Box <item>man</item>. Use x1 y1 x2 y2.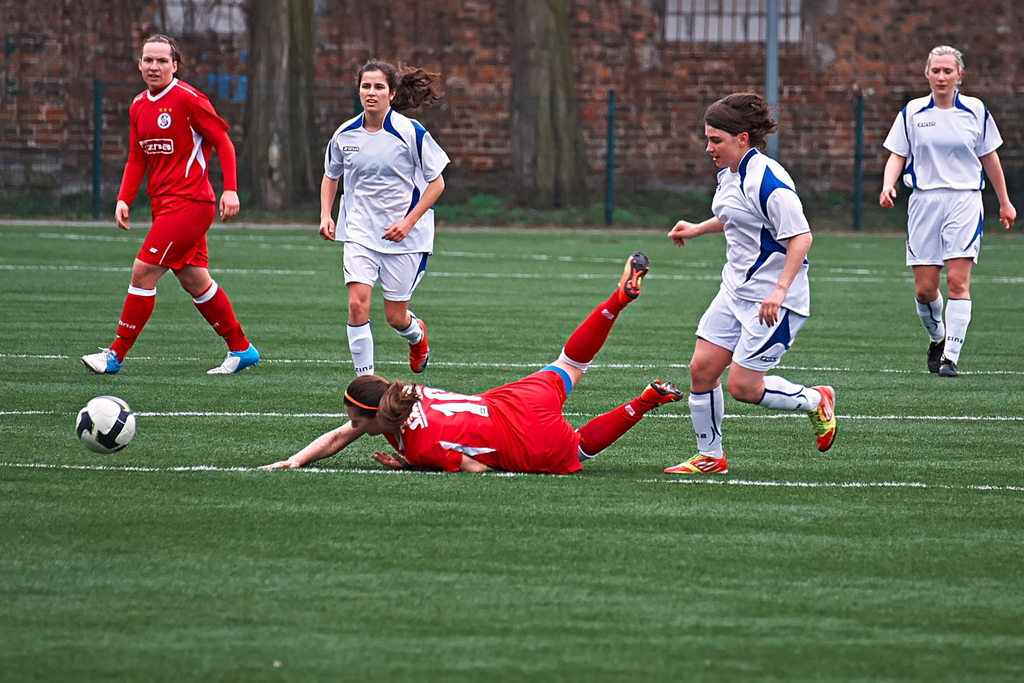
80 27 270 401.
